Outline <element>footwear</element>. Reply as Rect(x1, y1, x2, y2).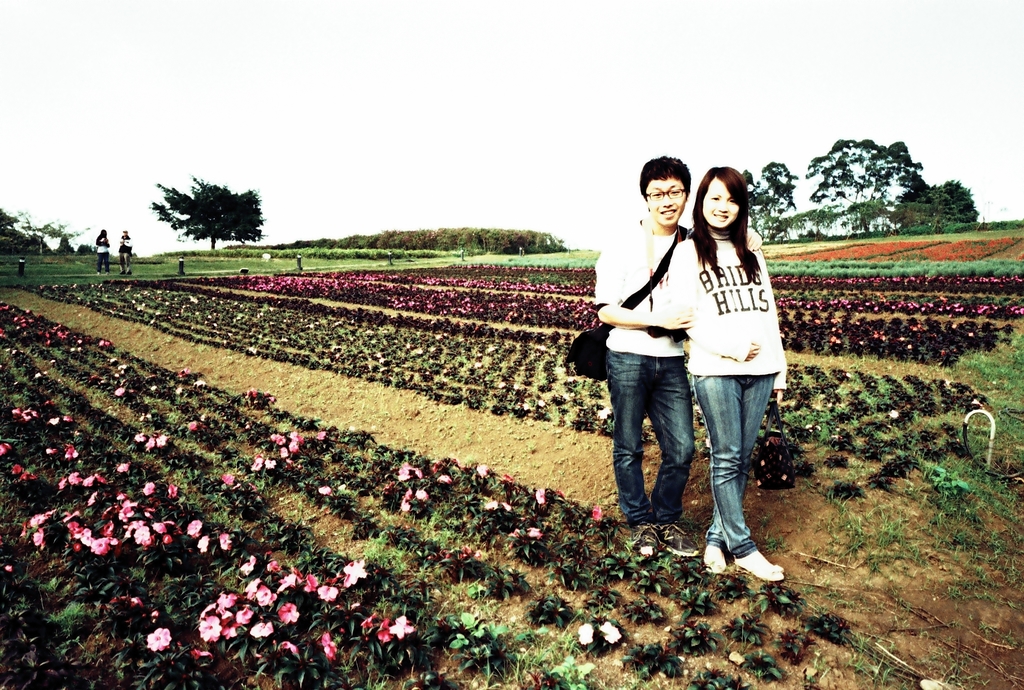
Rect(699, 531, 774, 592).
